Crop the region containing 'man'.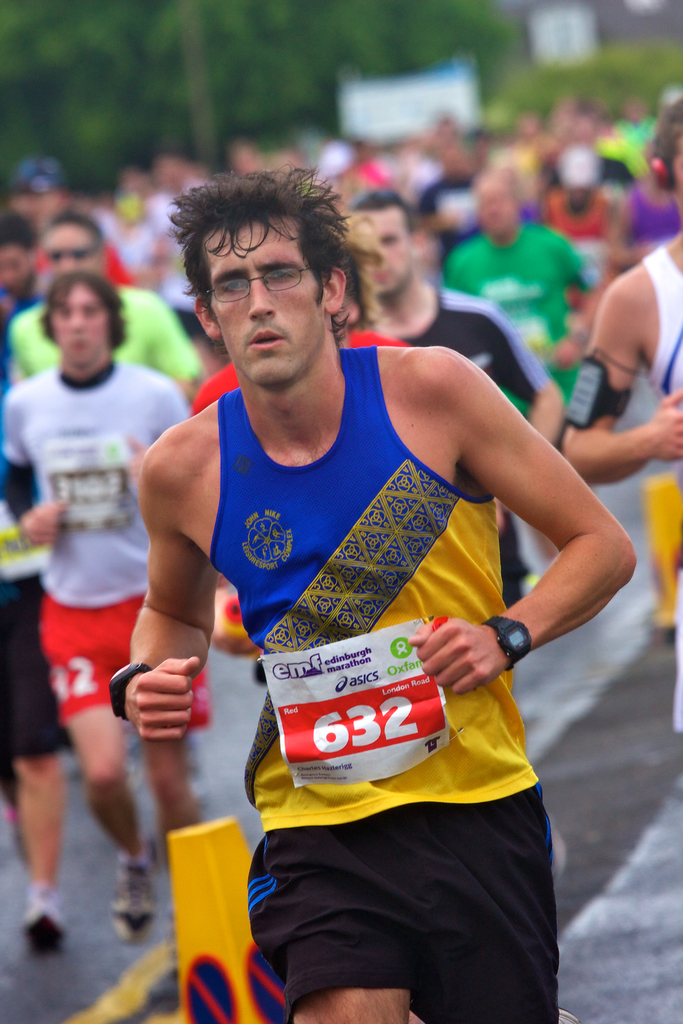
Crop region: box(4, 198, 213, 390).
